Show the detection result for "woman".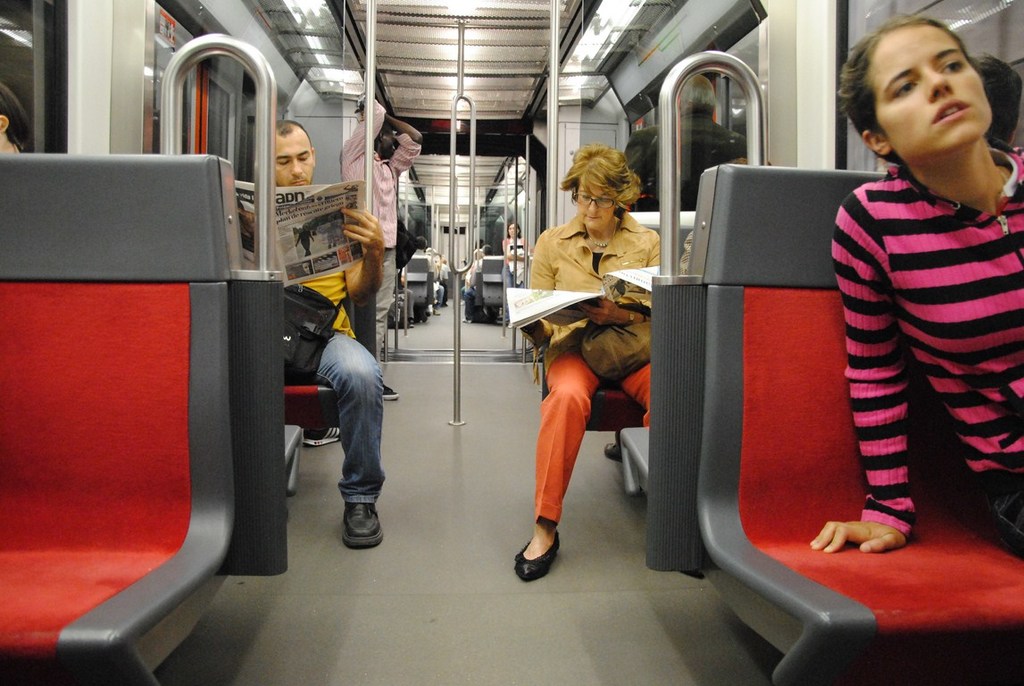
bbox(485, 148, 695, 579).
